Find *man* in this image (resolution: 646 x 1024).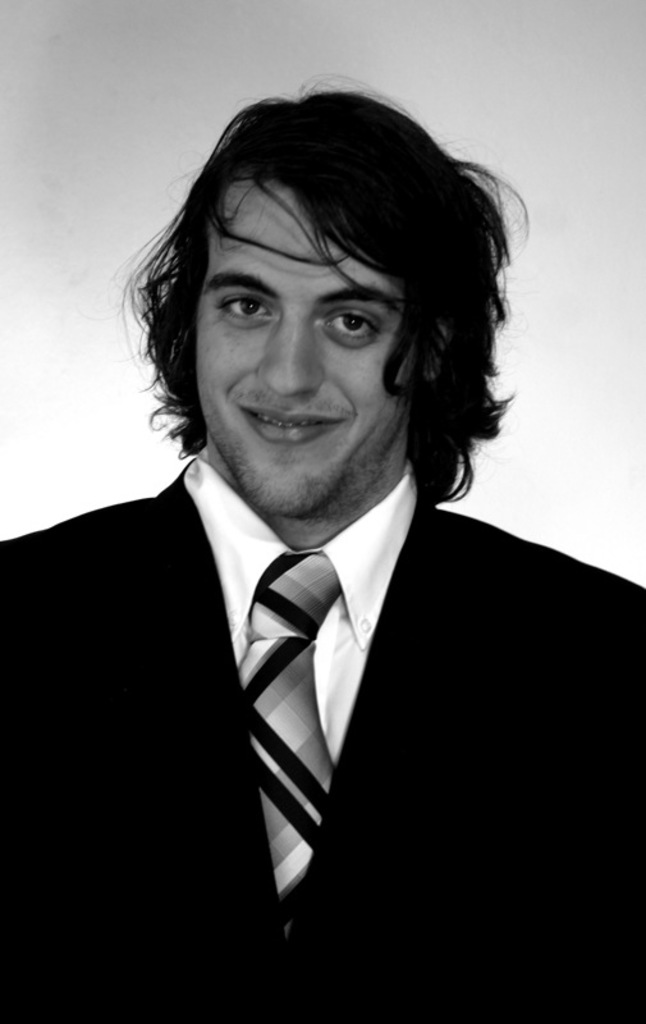
0/81/645/1023.
